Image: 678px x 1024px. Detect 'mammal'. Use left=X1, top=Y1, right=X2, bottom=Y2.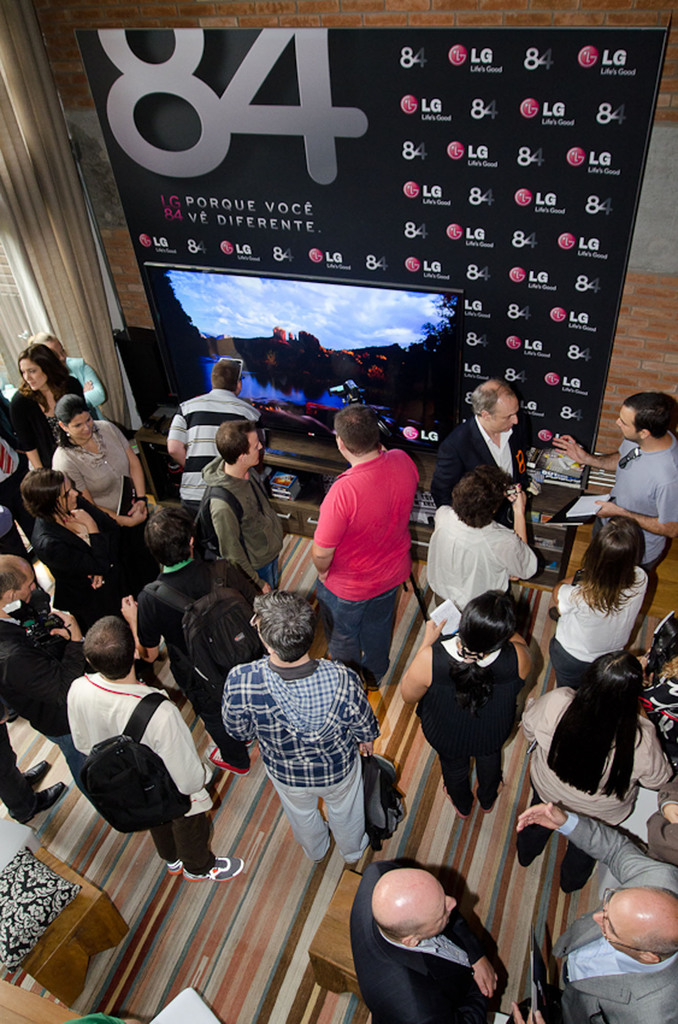
left=19, top=467, right=185, bottom=712.
